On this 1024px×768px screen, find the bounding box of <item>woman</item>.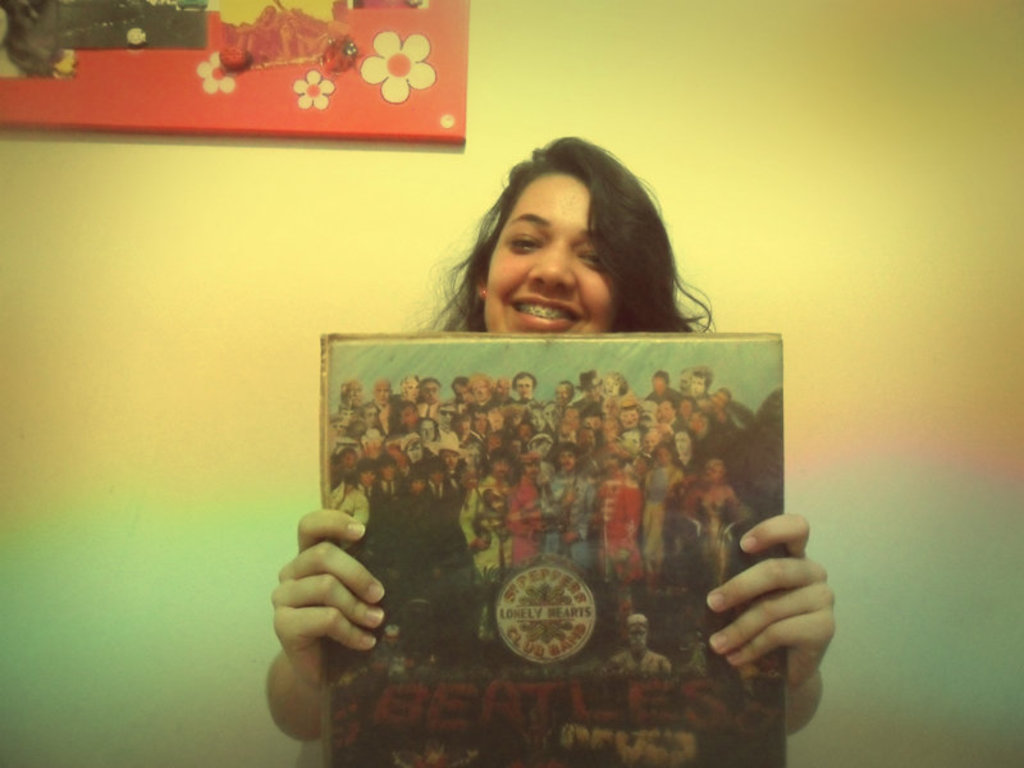
Bounding box: x1=643 y1=443 x2=675 y2=582.
